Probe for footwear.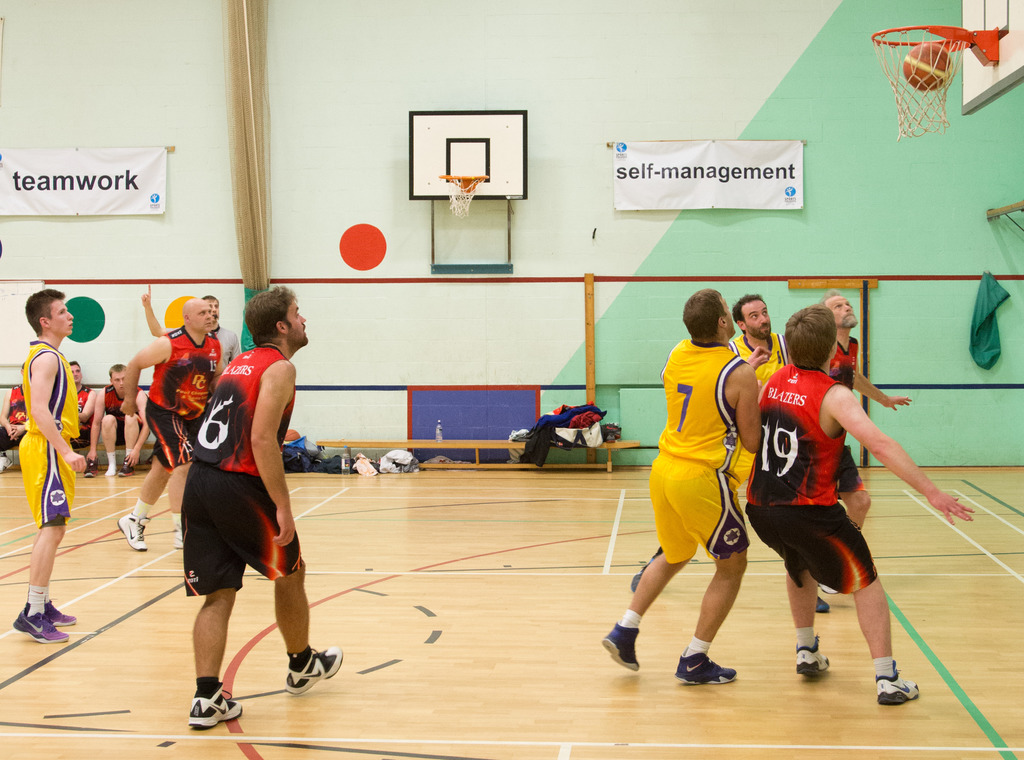
Probe result: box(601, 619, 637, 671).
